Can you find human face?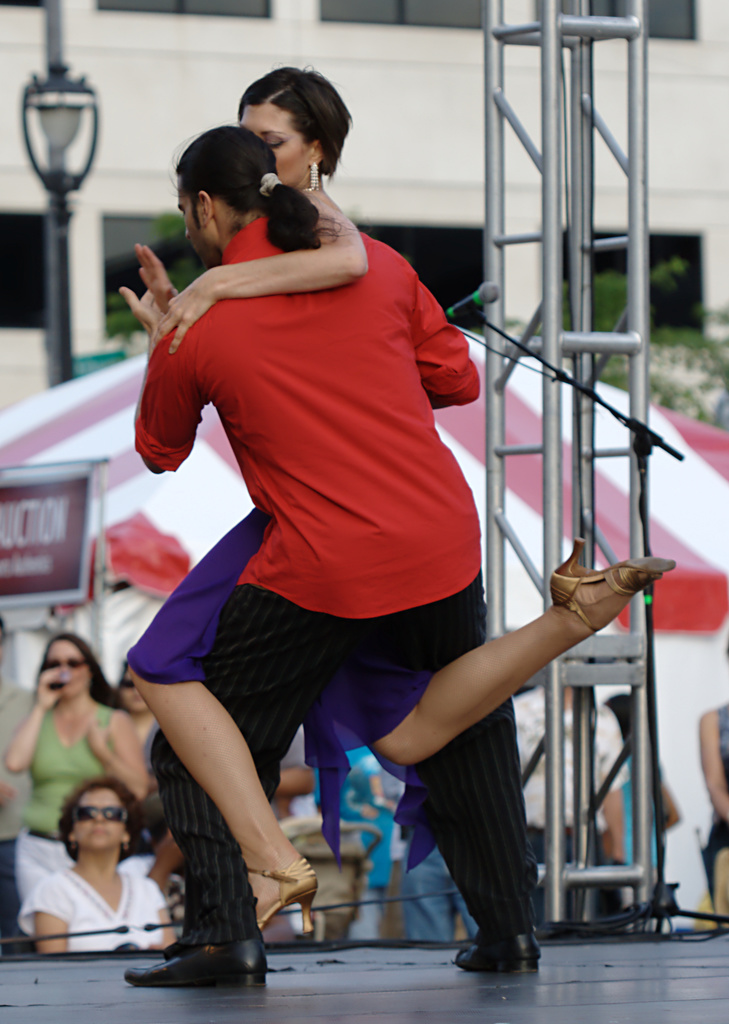
Yes, bounding box: 47:639:90:696.
